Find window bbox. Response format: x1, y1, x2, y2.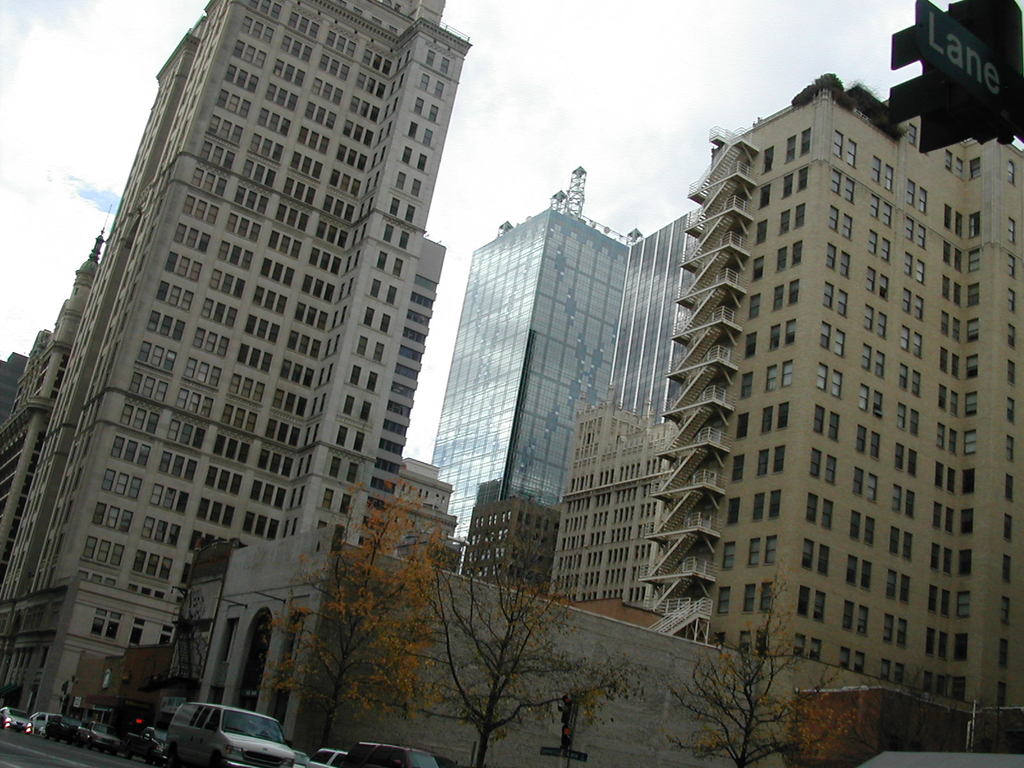
890, 523, 904, 556.
